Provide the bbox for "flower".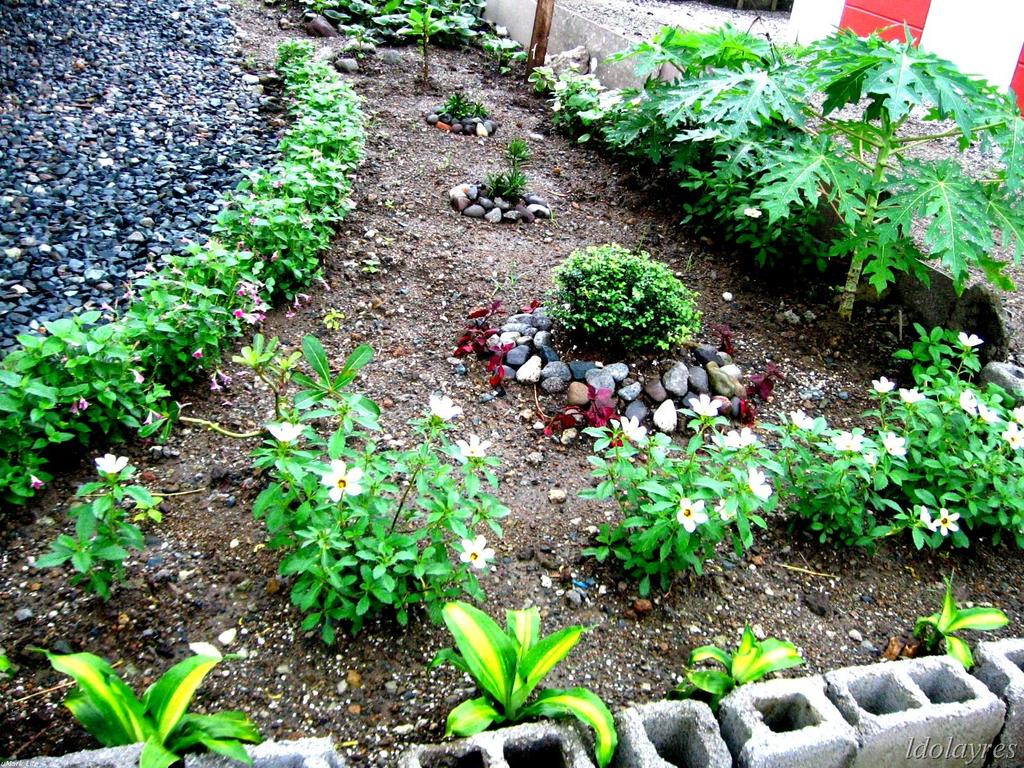
BBox(706, 430, 747, 452).
